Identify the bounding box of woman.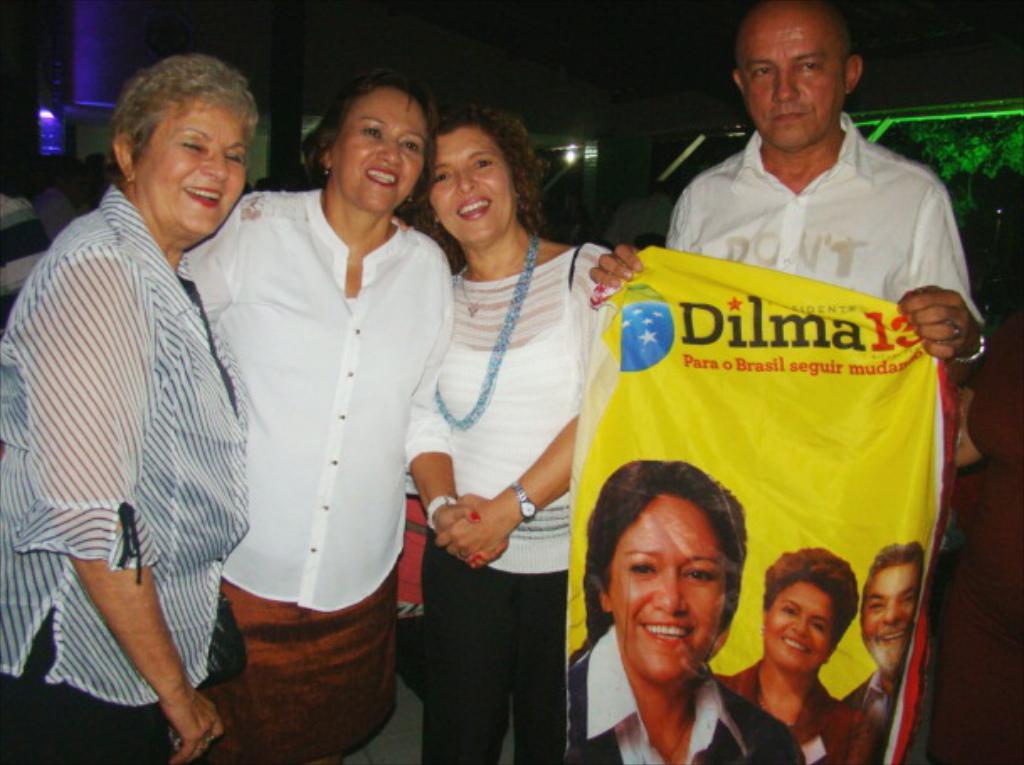
region(570, 435, 809, 763).
